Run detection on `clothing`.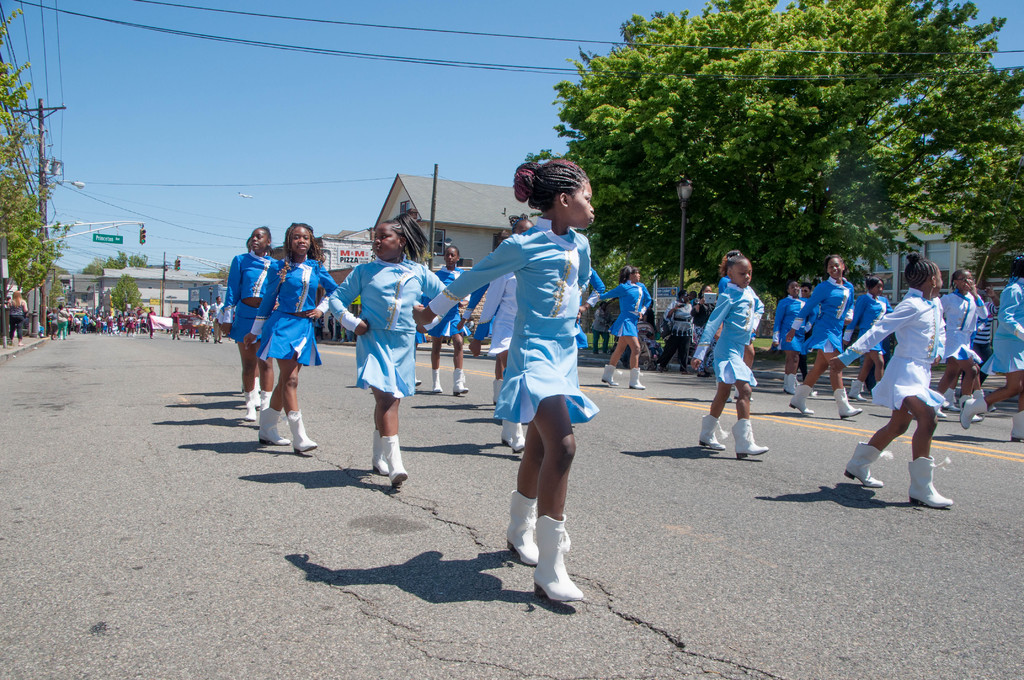
Result: [left=418, top=197, right=634, bottom=514].
